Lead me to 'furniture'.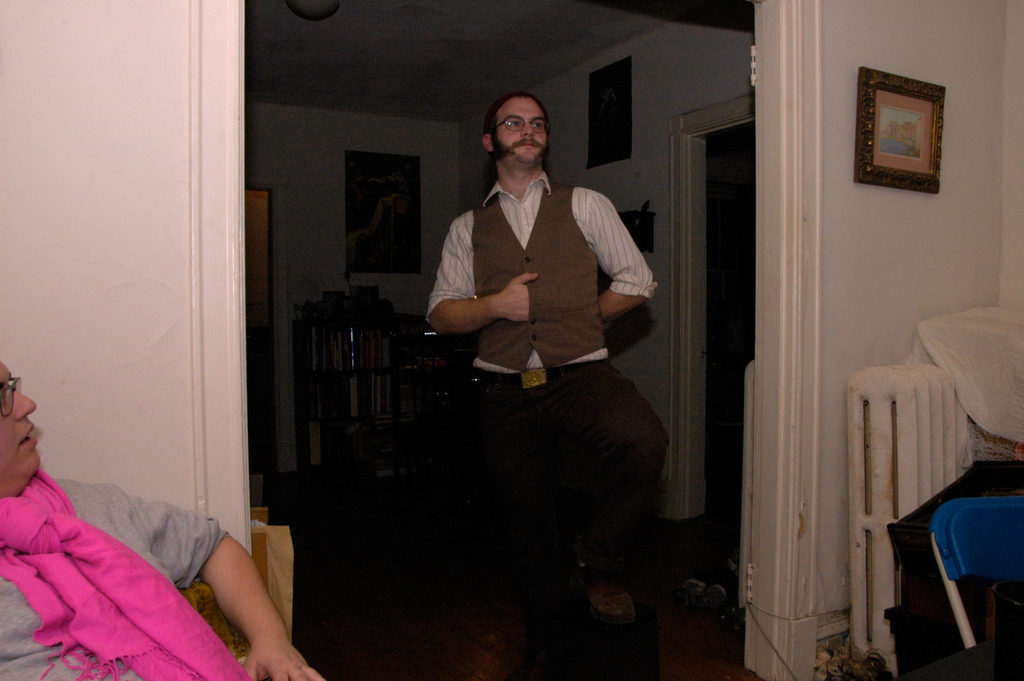
Lead to locate(177, 578, 272, 680).
